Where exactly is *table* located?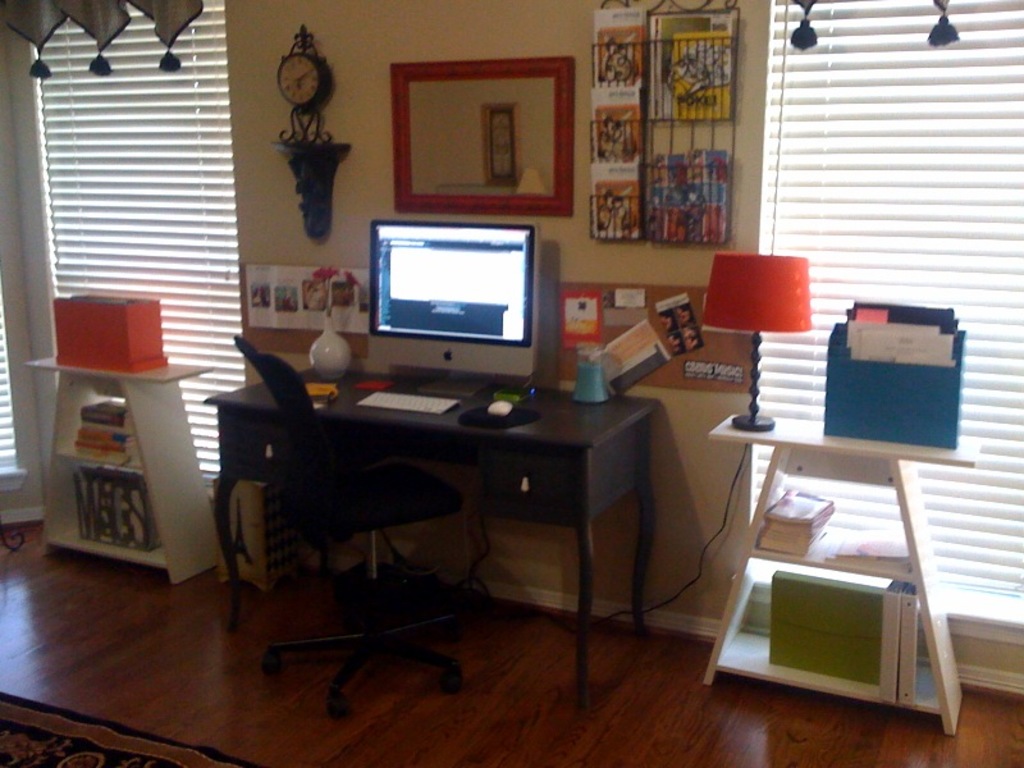
Its bounding box is <region>701, 410, 980, 735</region>.
